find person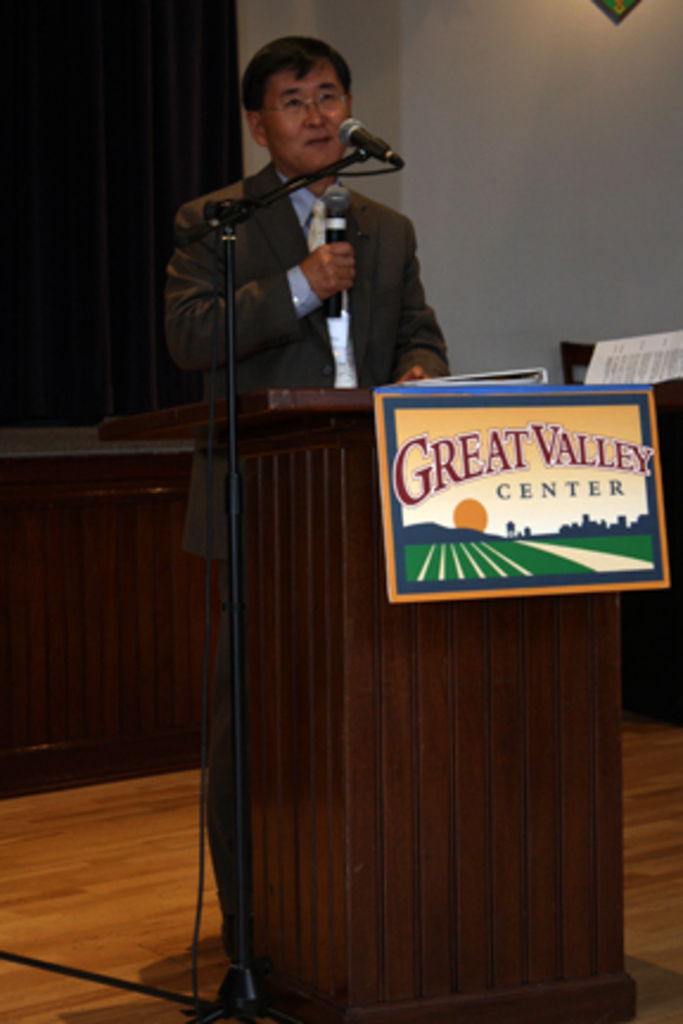
<box>154,40,453,1015</box>
